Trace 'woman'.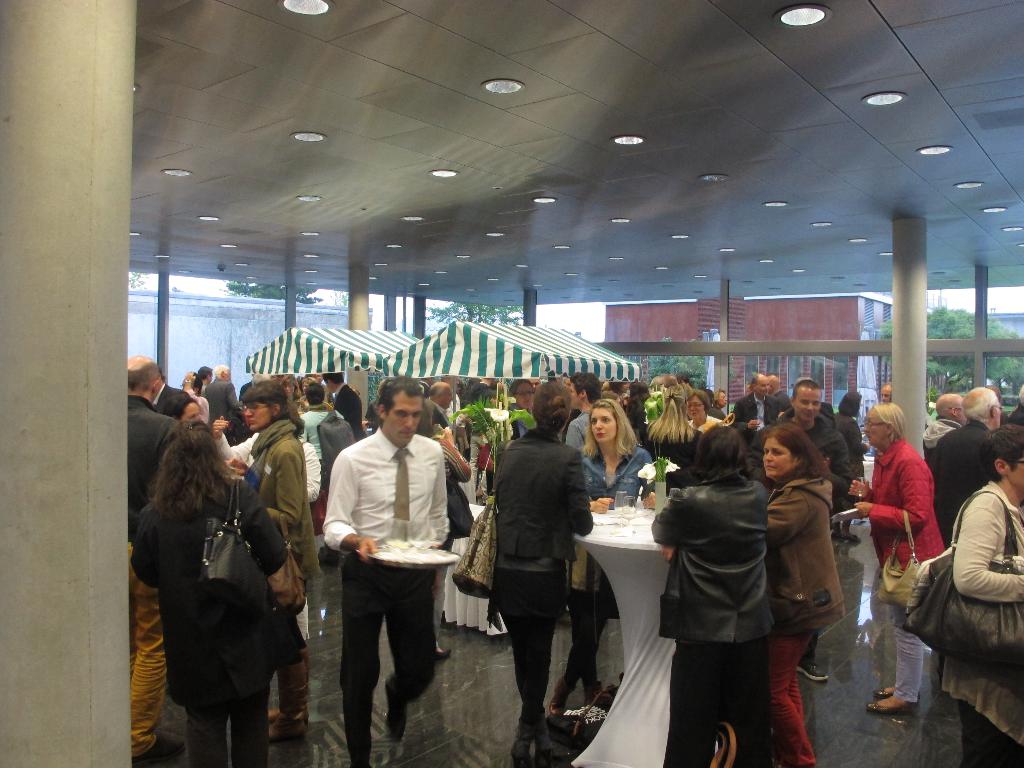
Traced to bbox(652, 424, 771, 767).
